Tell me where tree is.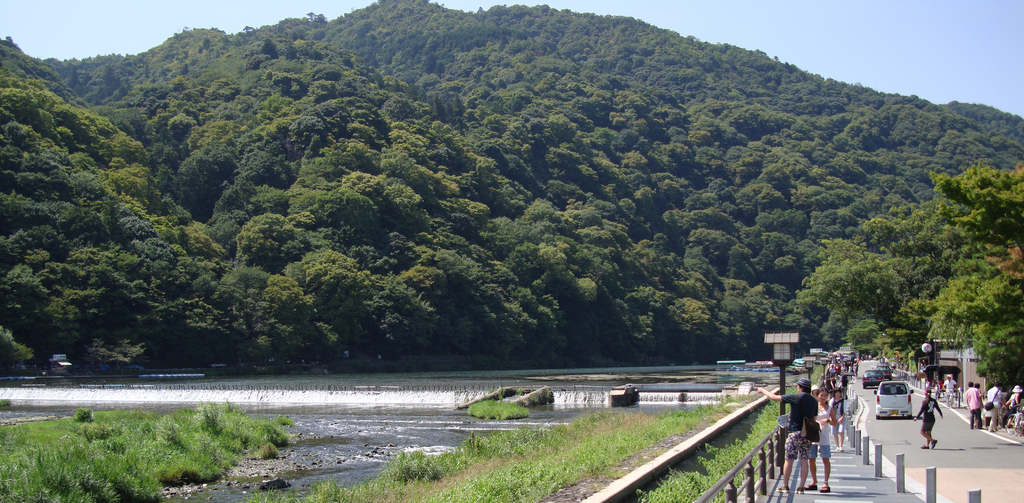
tree is at x1=904, y1=139, x2=1019, y2=390.
